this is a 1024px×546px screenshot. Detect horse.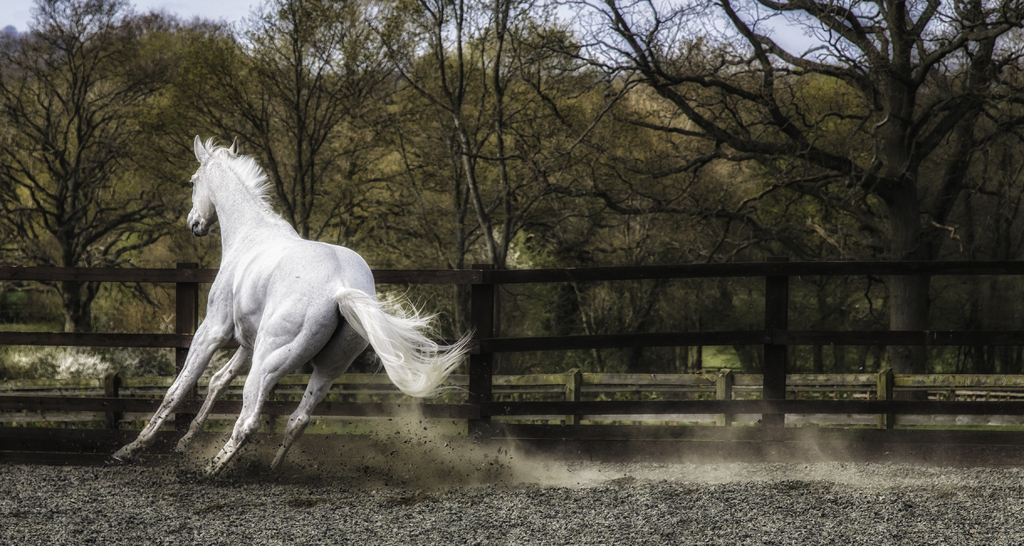
pyautogui.locateOnScreen(101, 138, 477, 474).
